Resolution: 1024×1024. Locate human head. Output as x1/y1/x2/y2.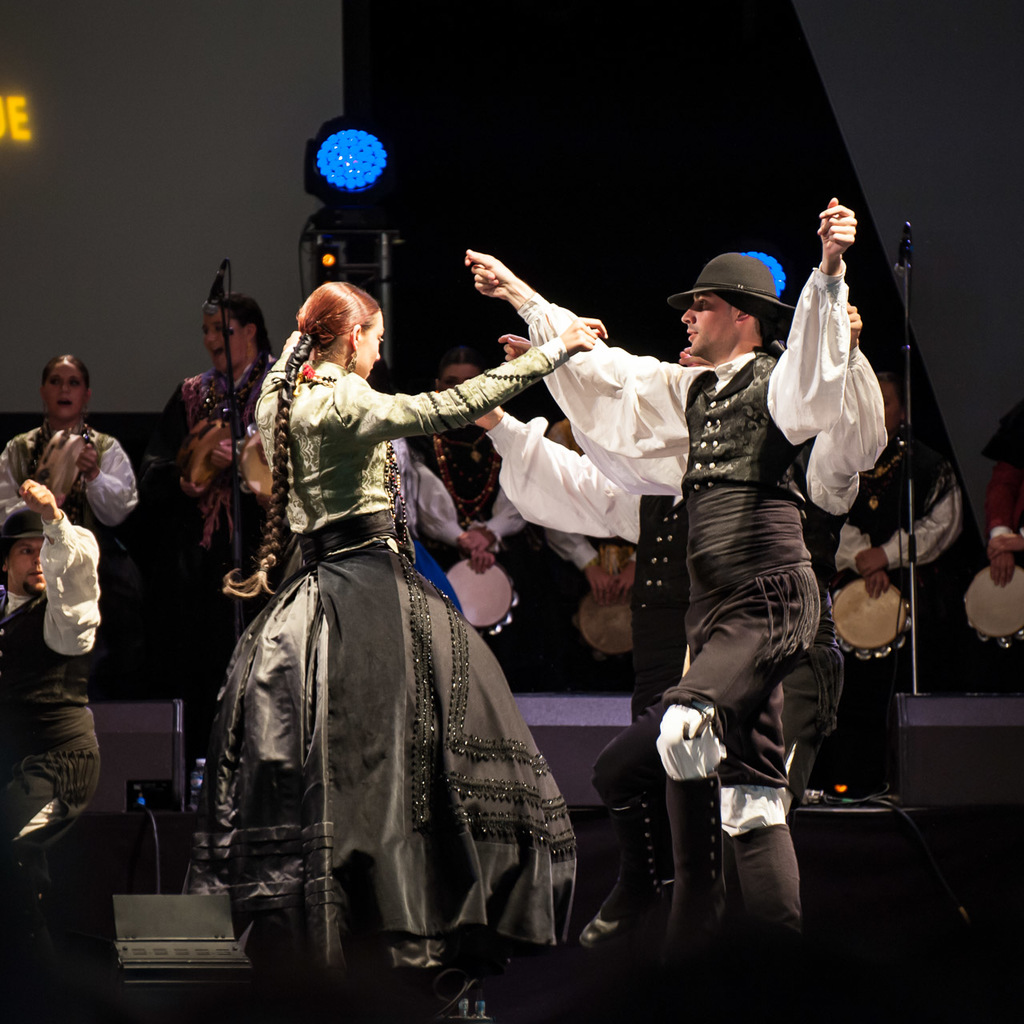
198/292/267/378.
